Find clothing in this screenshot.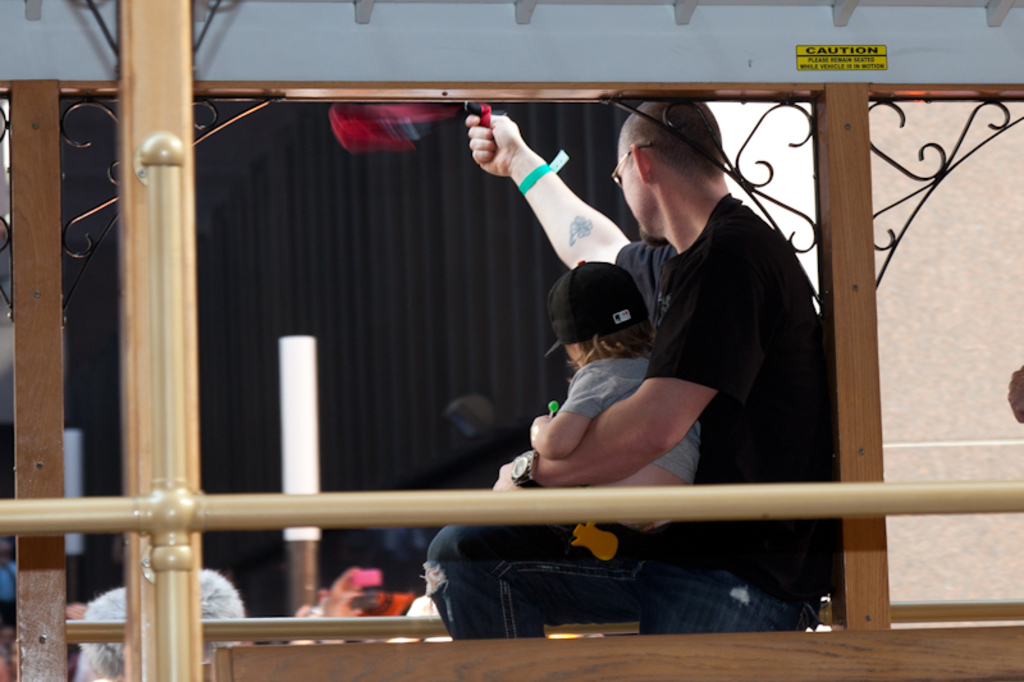
The bounding box for clothing is locate(486, 173, 814, 583).
